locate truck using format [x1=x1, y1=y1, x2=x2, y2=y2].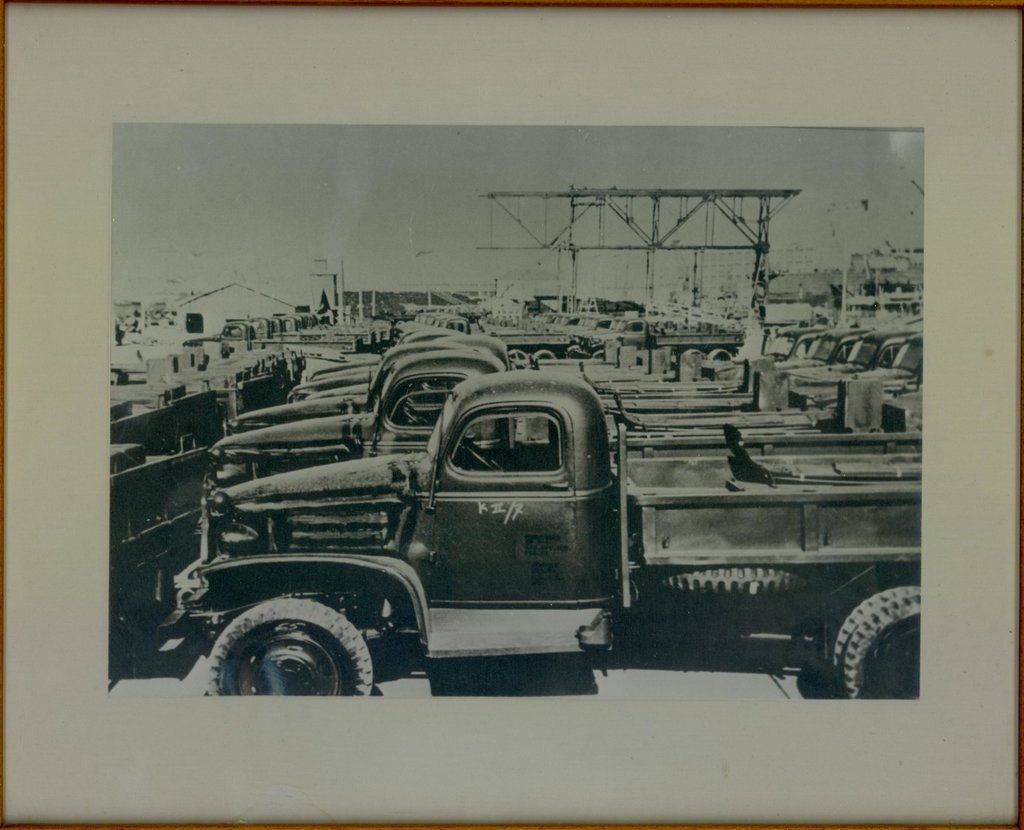
[x1=784, y1=298, x2=871, y2=389].
